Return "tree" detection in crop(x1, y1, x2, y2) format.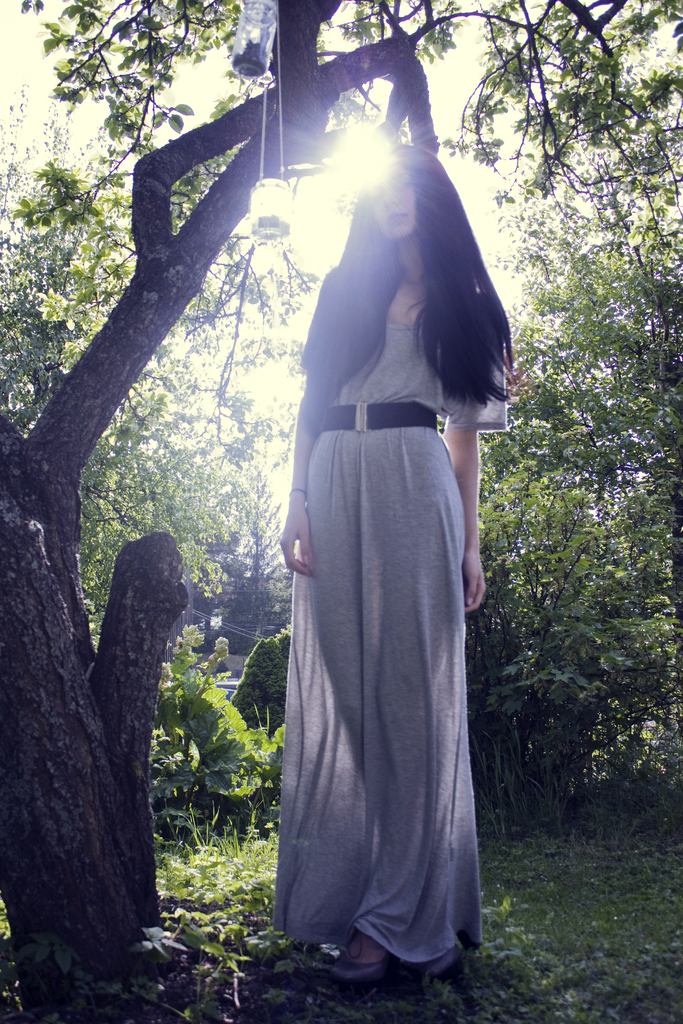
crop(0, 0, 682, 1016).
